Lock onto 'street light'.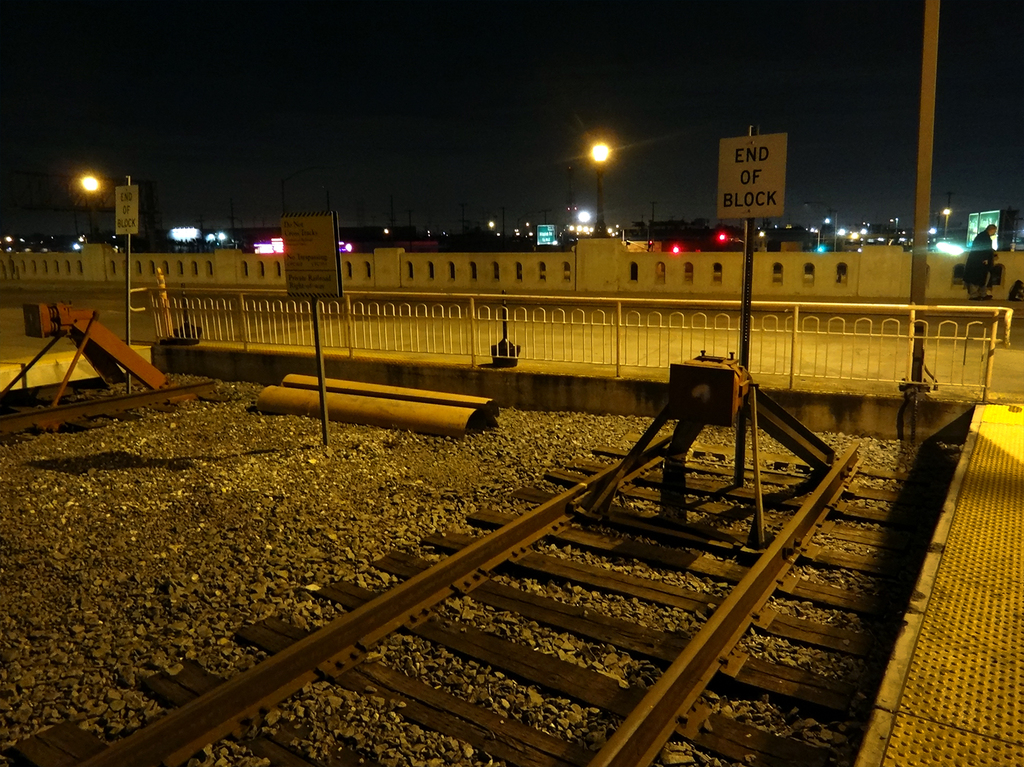
Locked: box(816, 214, 827, 248).
